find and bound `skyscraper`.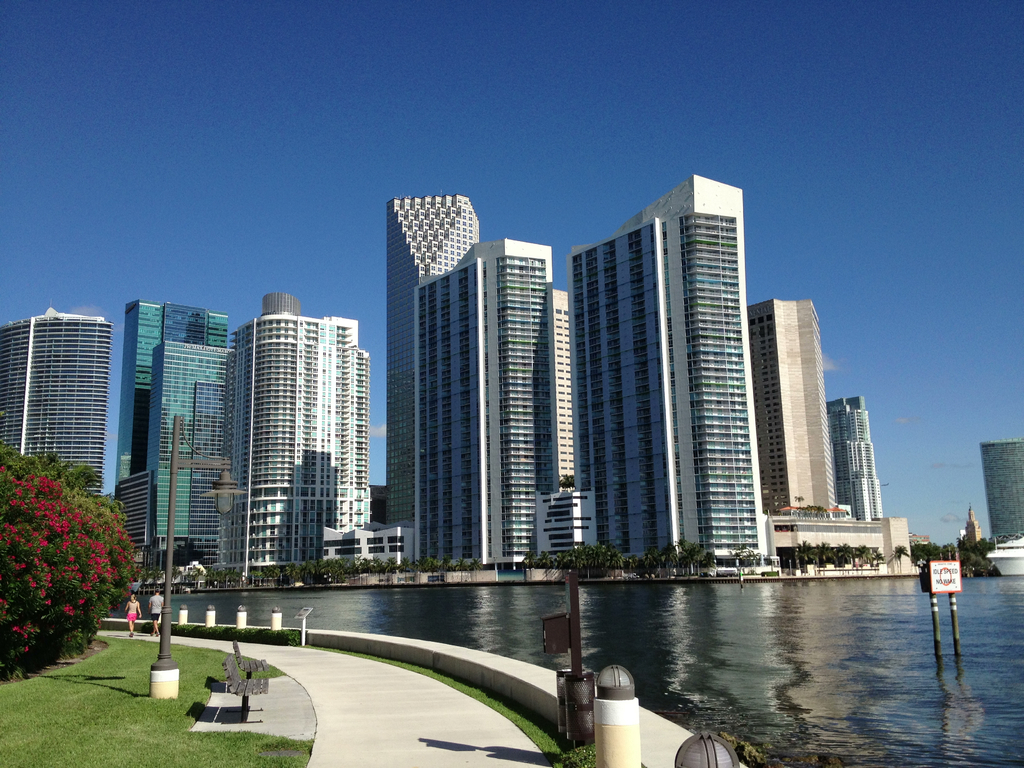
Bound: 387 184 487 575.
